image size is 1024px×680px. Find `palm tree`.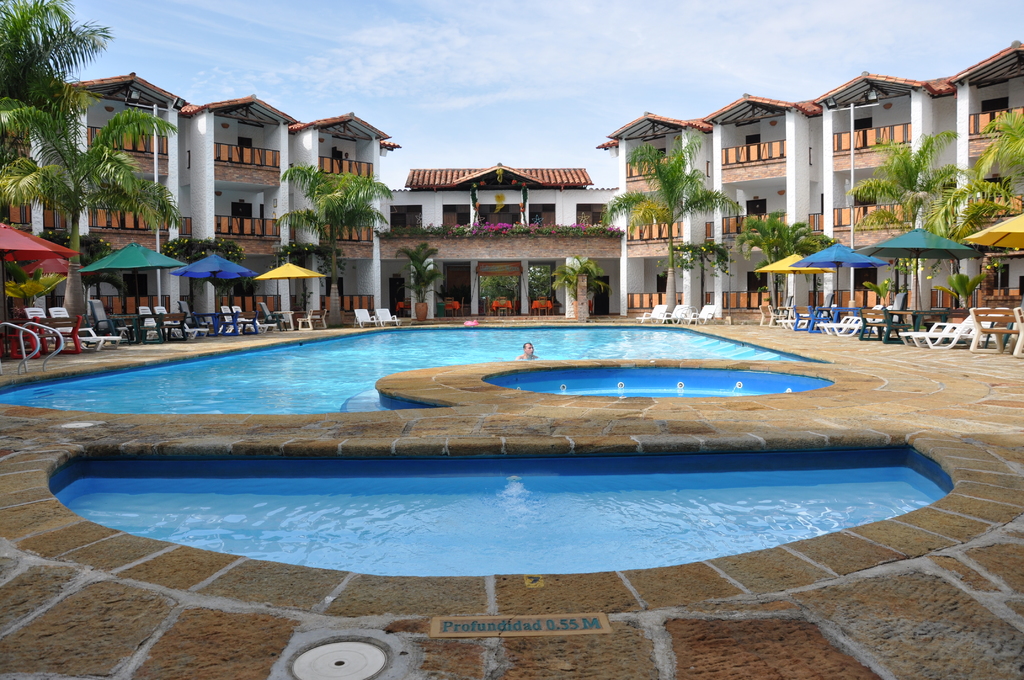
(383, 240, 451, 300).
